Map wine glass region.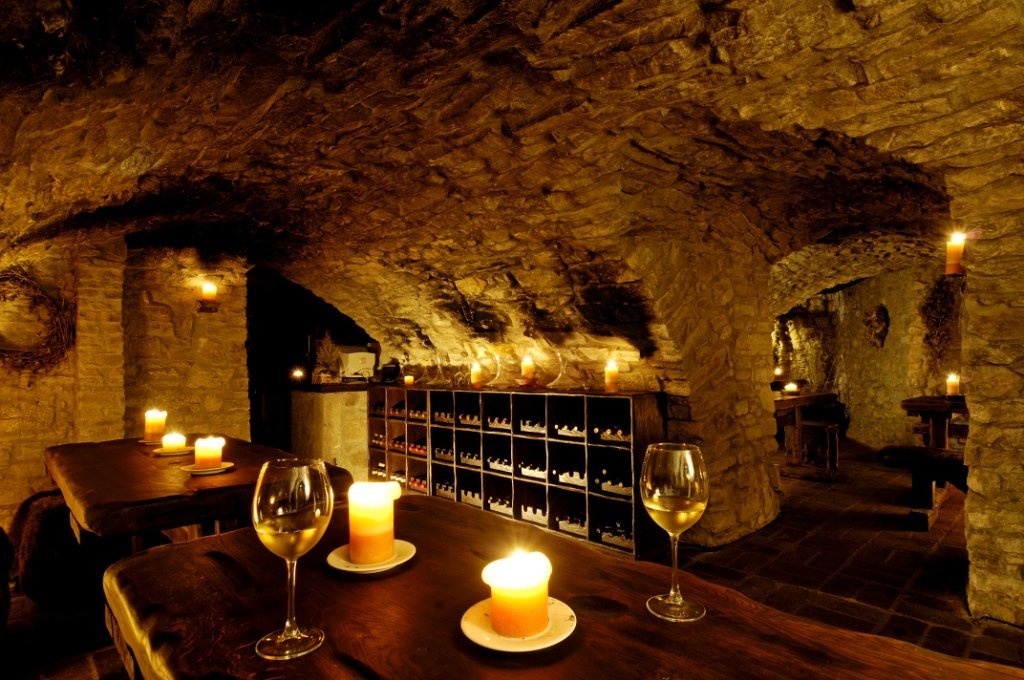
Mapped to box(639, 443, 711, 619).
